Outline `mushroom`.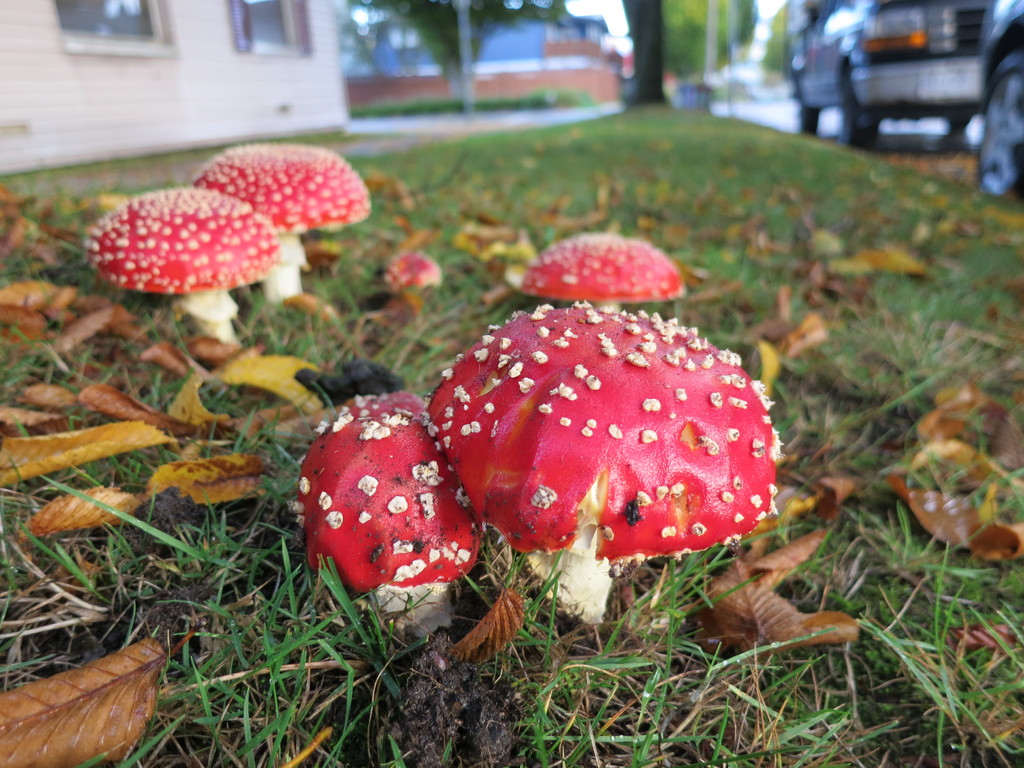
Outline: pyautogui.locateOnScreen(386, 248, 445, 288).
